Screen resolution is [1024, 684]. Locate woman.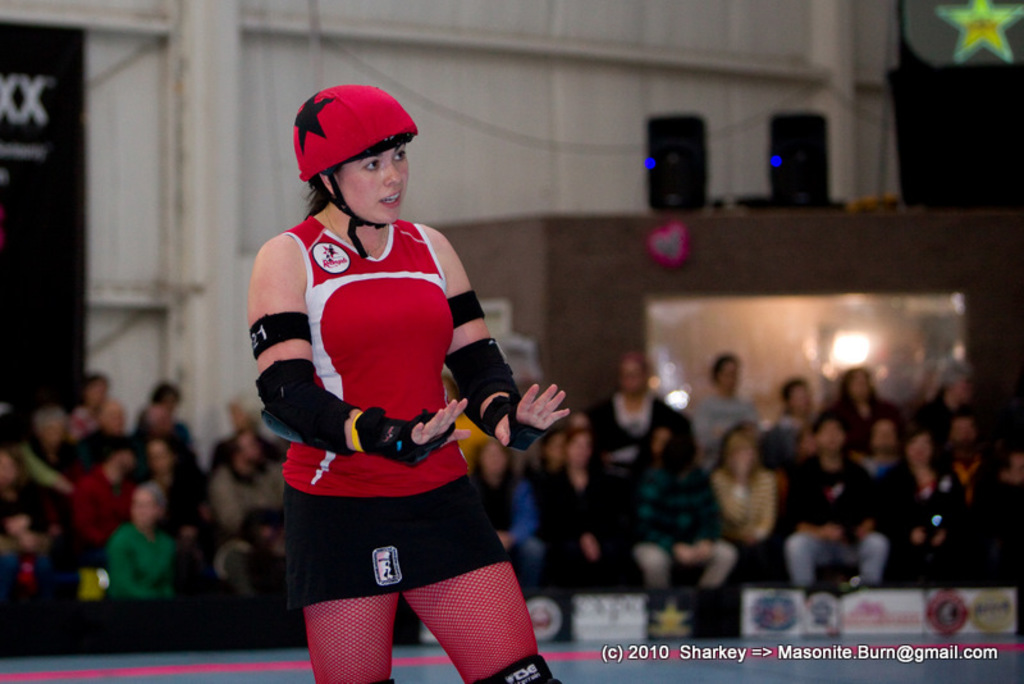
870/424/973/605.
